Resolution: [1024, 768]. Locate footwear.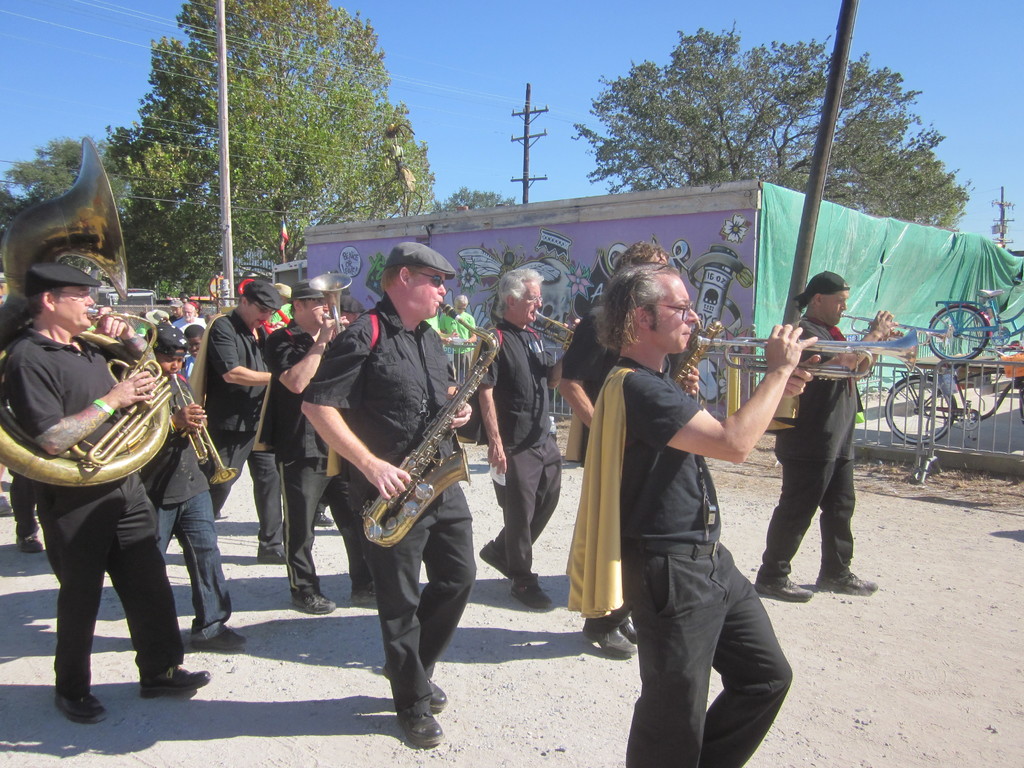
{"left": 479, "top": 543, "right": 518, "bottom": 580}.
